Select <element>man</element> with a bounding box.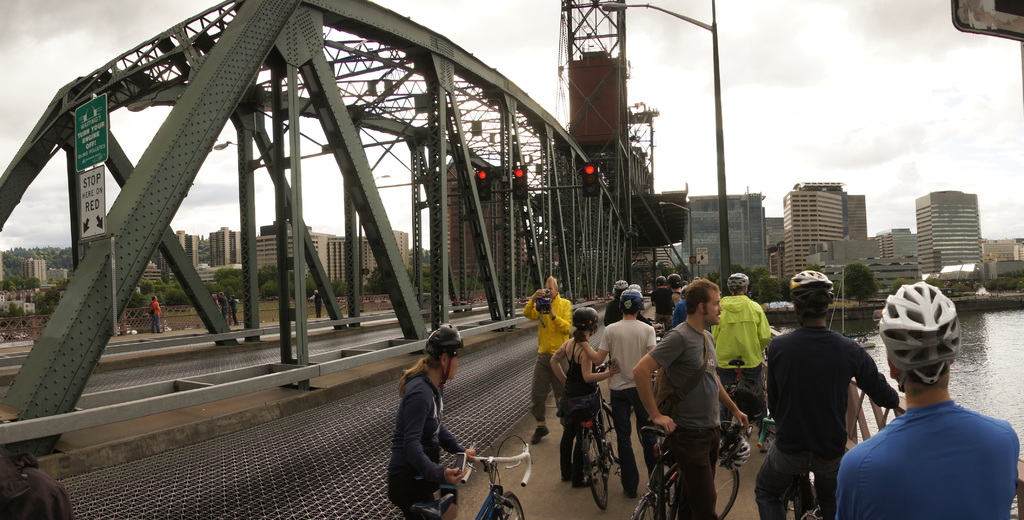
575, 288, 657, 501.
